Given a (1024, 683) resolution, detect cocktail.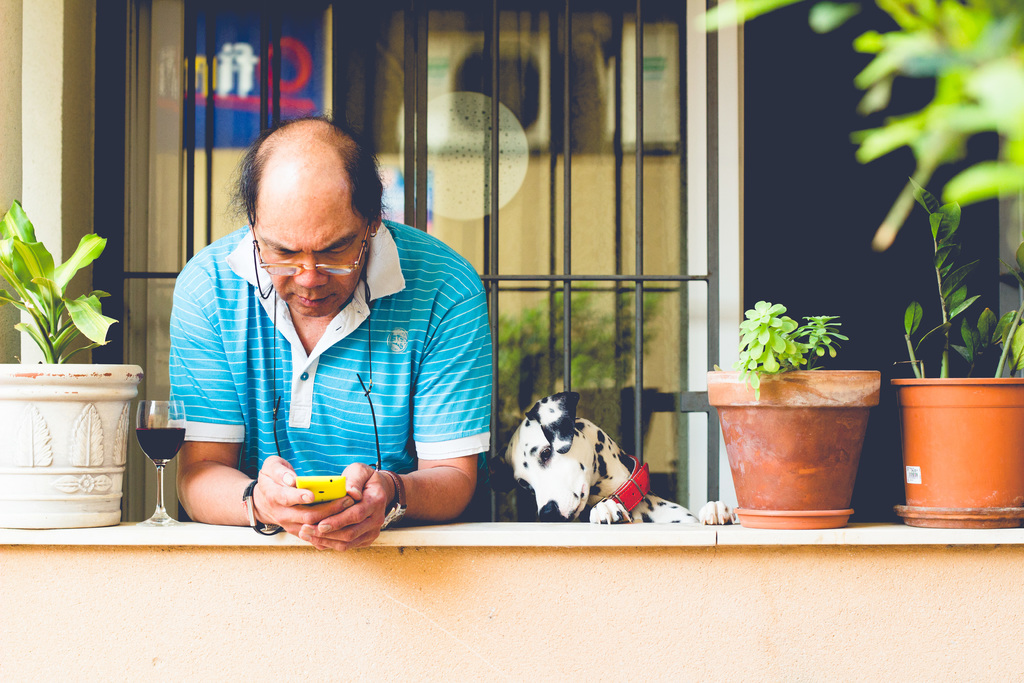
[136,399,190,522].
